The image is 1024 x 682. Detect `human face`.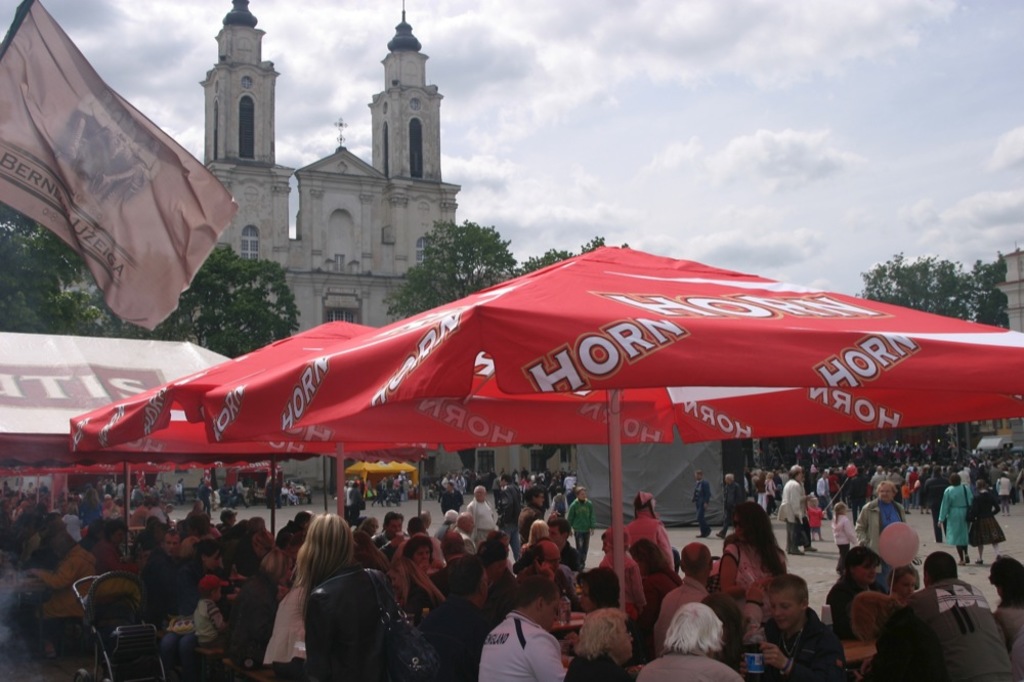
Detection: <bbox>879, 483, 894, 504</bbox>.
